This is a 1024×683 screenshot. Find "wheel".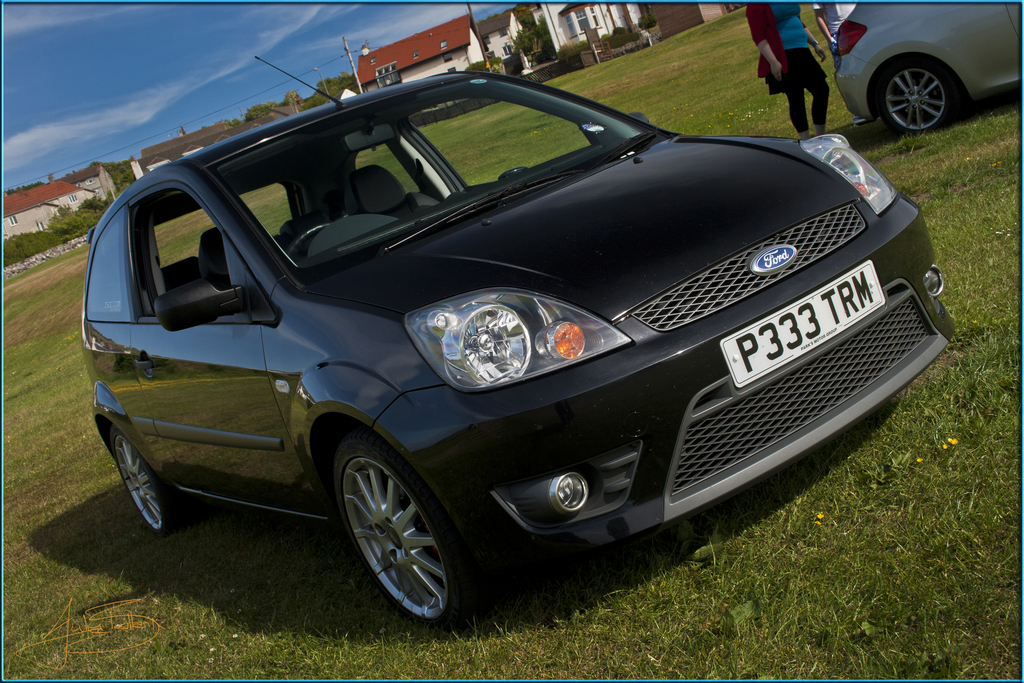
Bounding box: <region>330, 441, 456, 626</region>.
